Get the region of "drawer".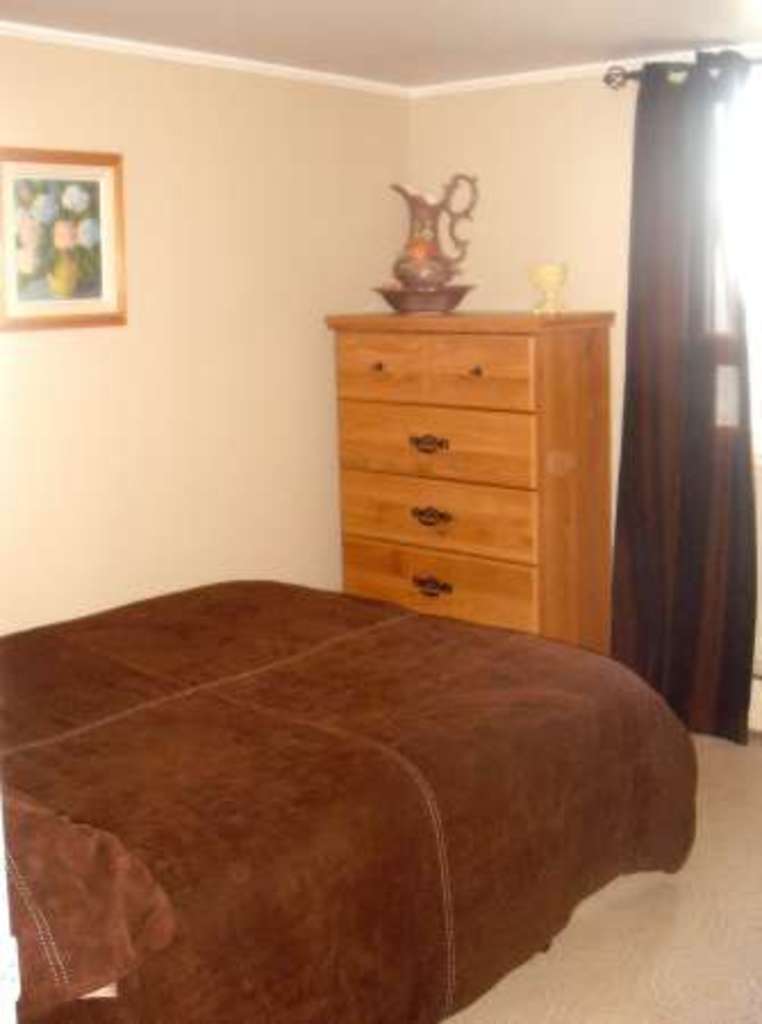
l=332, t=464, r=603, b=560.
